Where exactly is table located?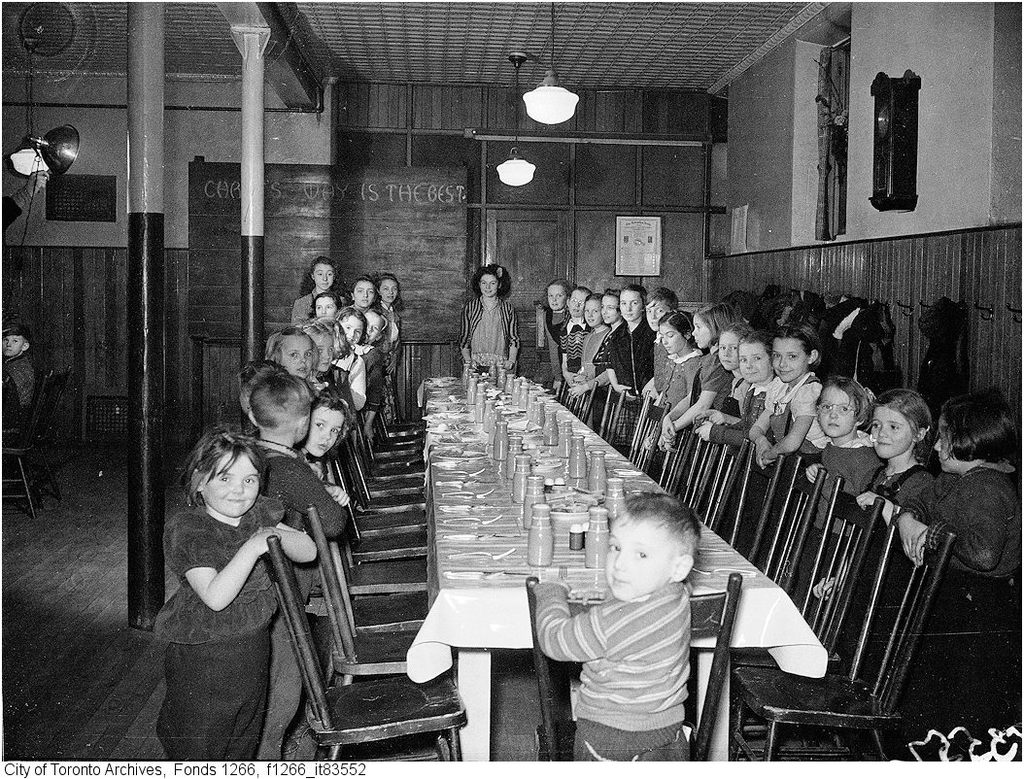
Its bounding box is 402:369:822:778.
